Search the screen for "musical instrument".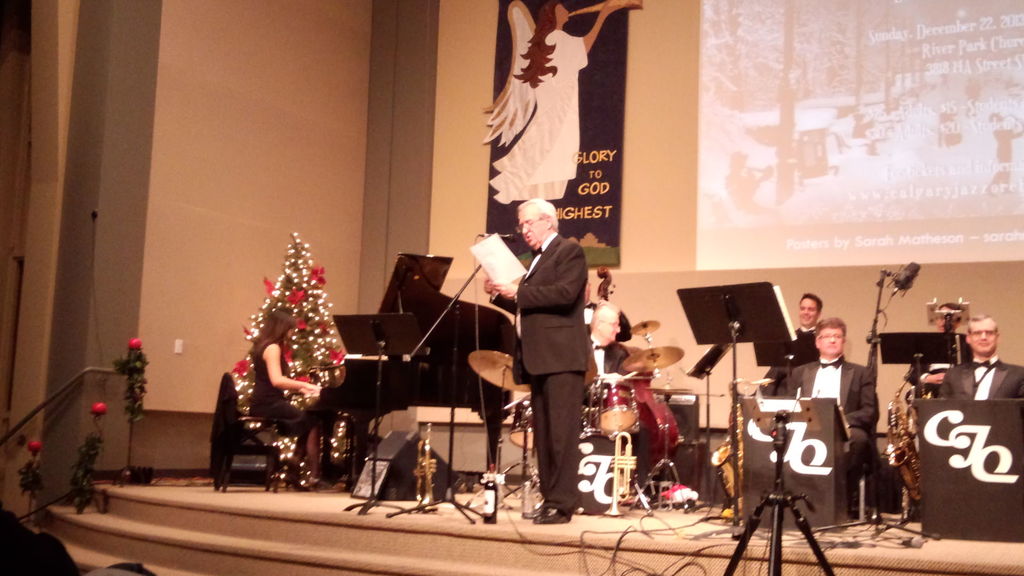
Found at {"x1": 305, "y1": 254, "x2": 518, "y2": 490}.
